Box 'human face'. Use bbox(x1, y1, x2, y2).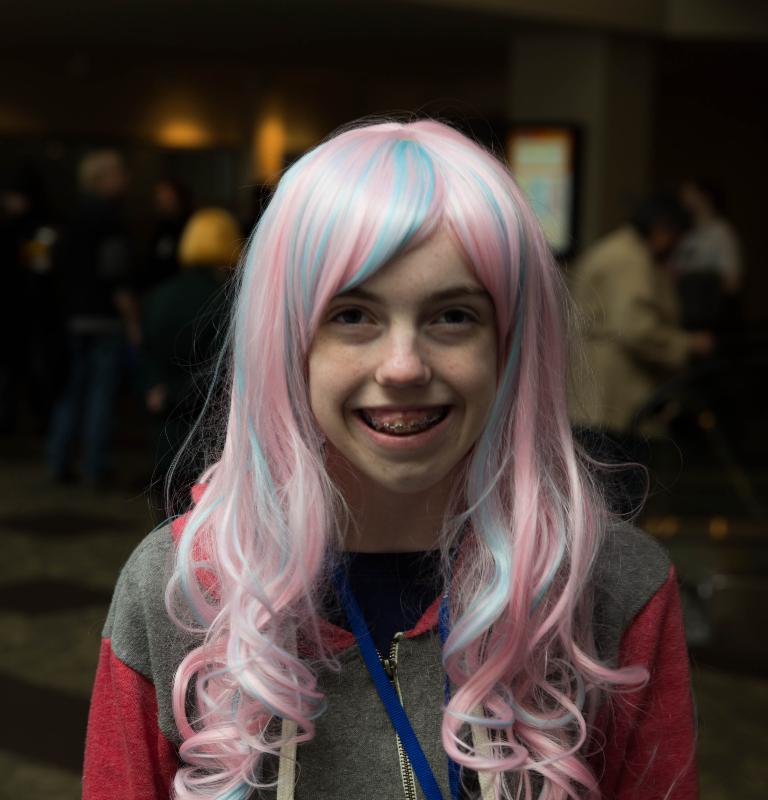
bbox(658, 231, 682, 264).
